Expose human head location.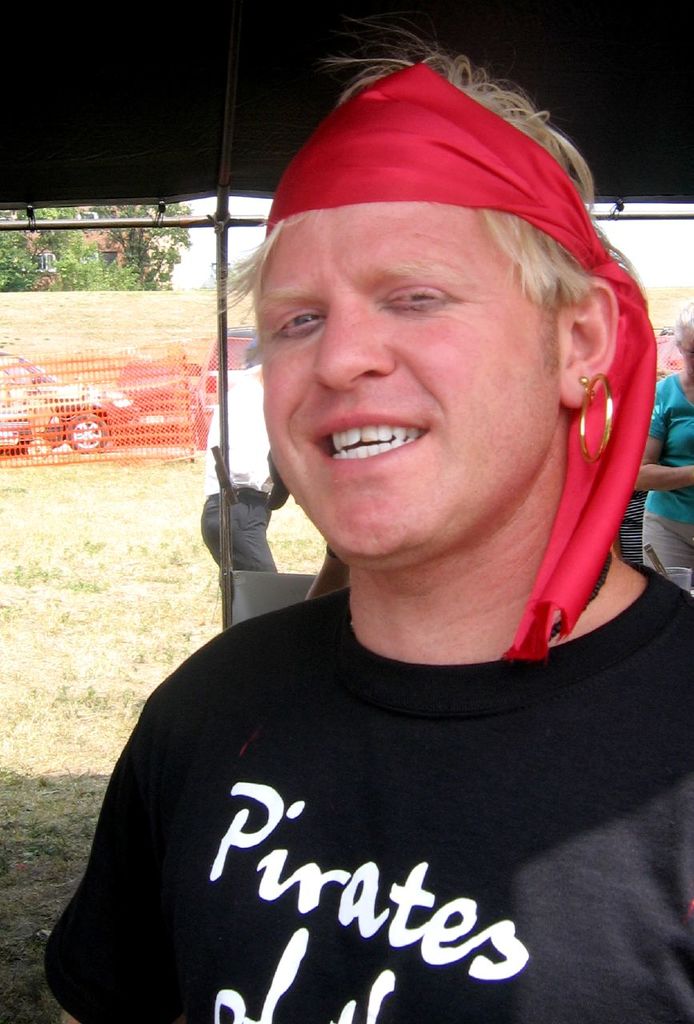
Exposed at bbox(250, 66, 616, 514).
